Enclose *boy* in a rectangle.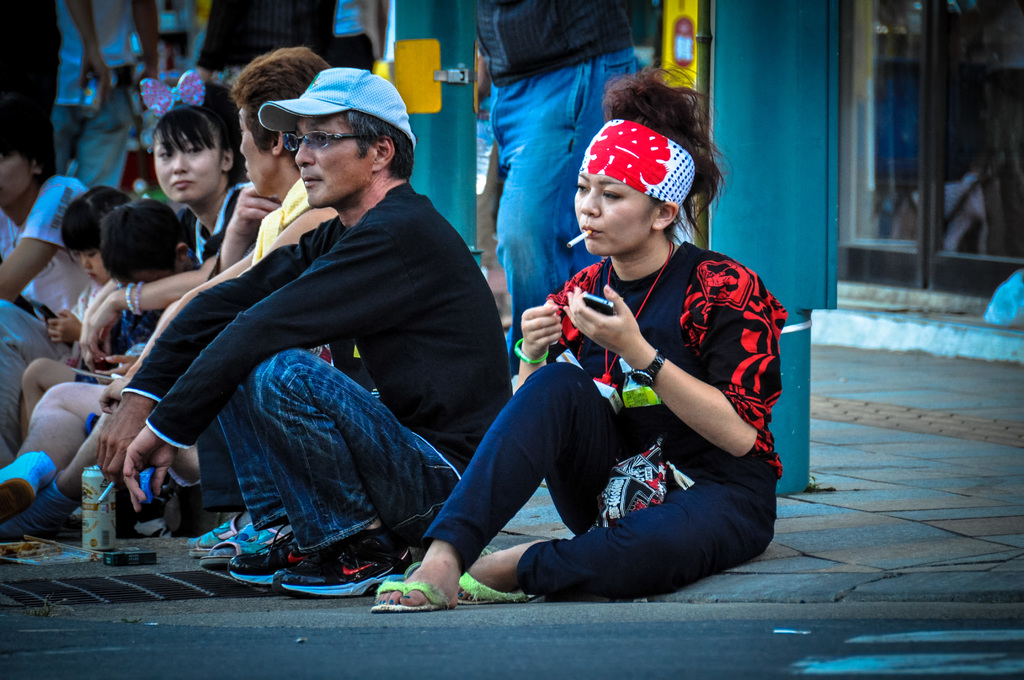
22, 198, 212, 450.
